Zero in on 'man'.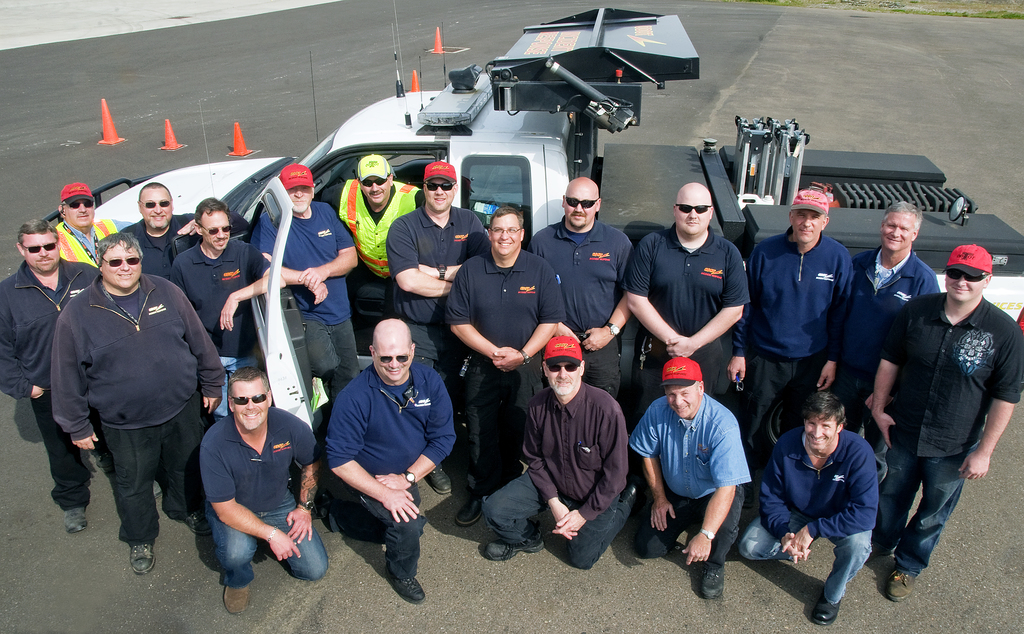
Zeroed in: (193, 366, 337, 614).
